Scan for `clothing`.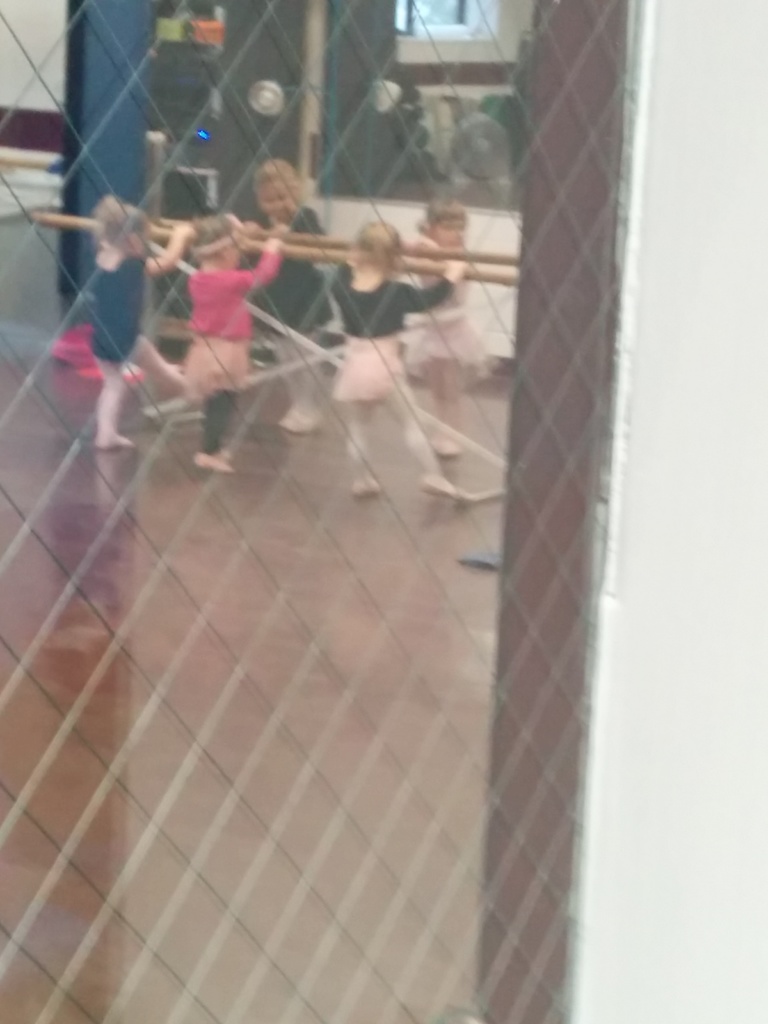
Scan result: left=326, top=269, right=456, bottom=405.
